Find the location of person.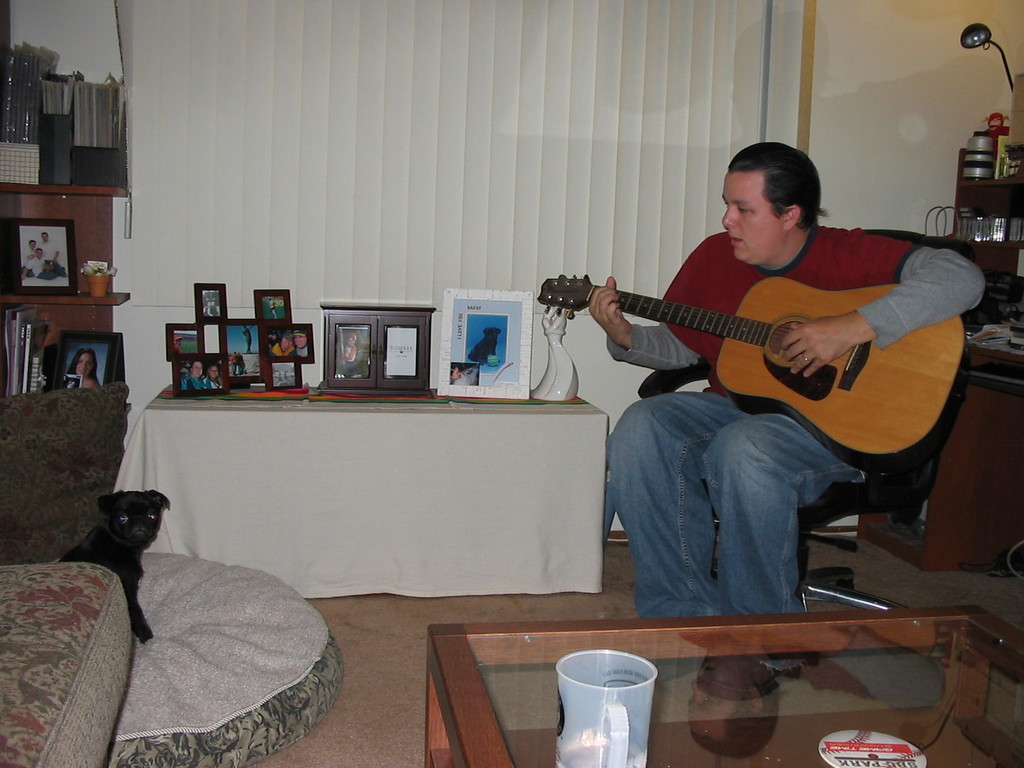
Location: bbox=(67, 347, 99, 389).
